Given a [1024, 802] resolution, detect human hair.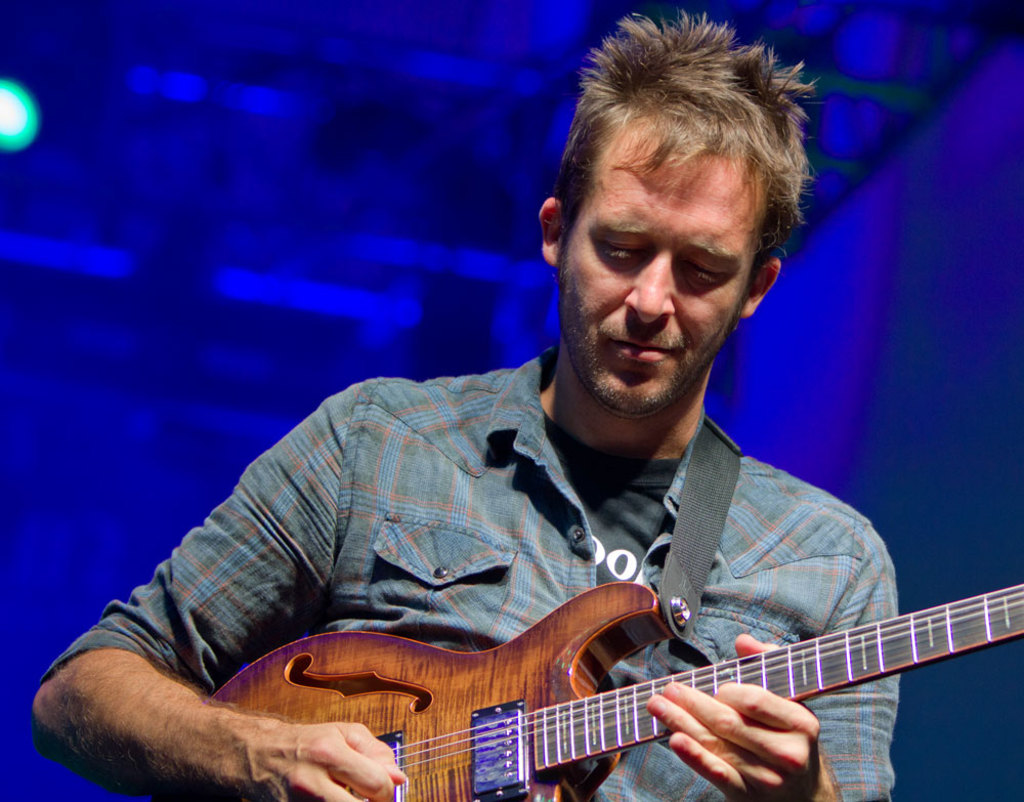
select_region(566, 22, 790, 300).
